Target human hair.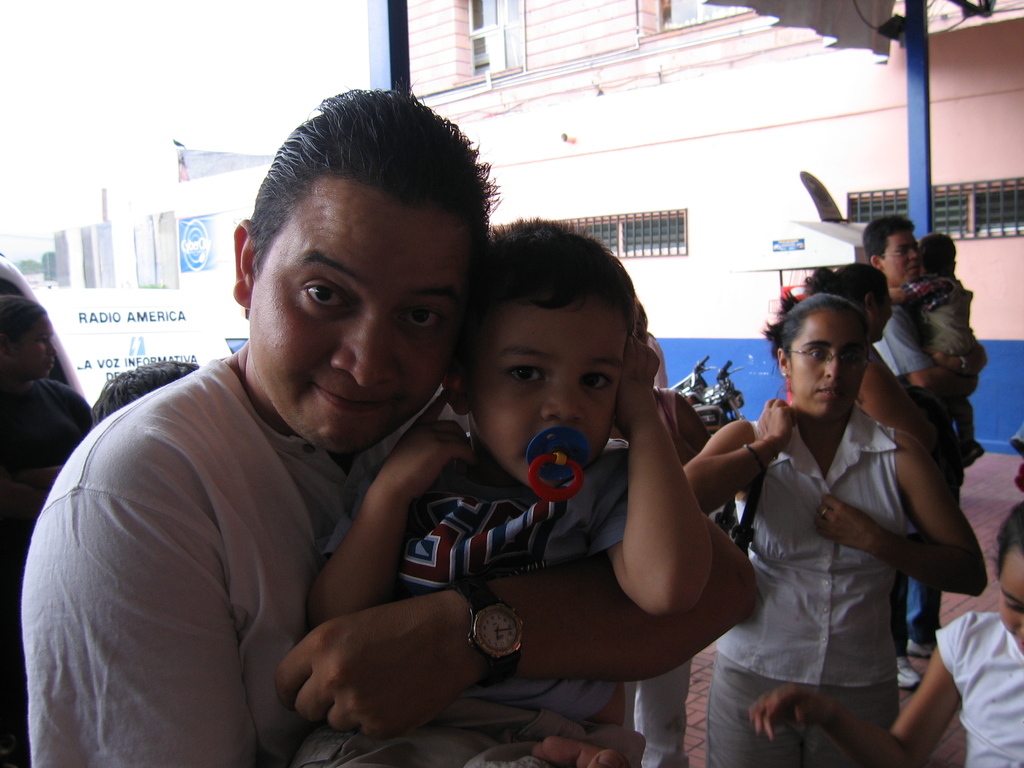
Target region: 88:364:198:428.
